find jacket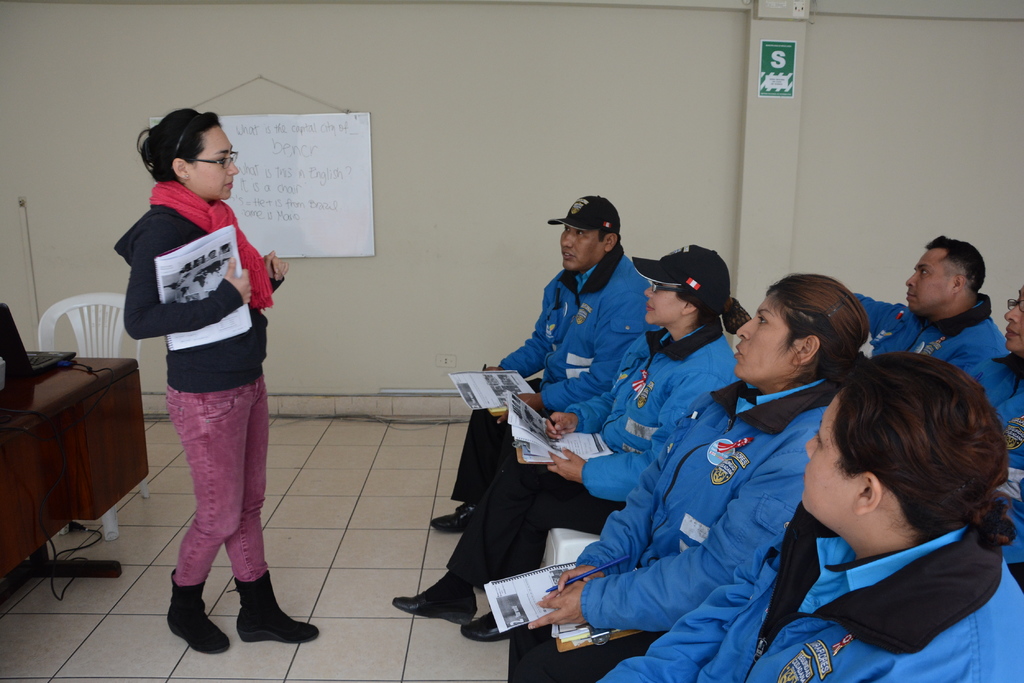
box=[851, 287, 1010, 357]
